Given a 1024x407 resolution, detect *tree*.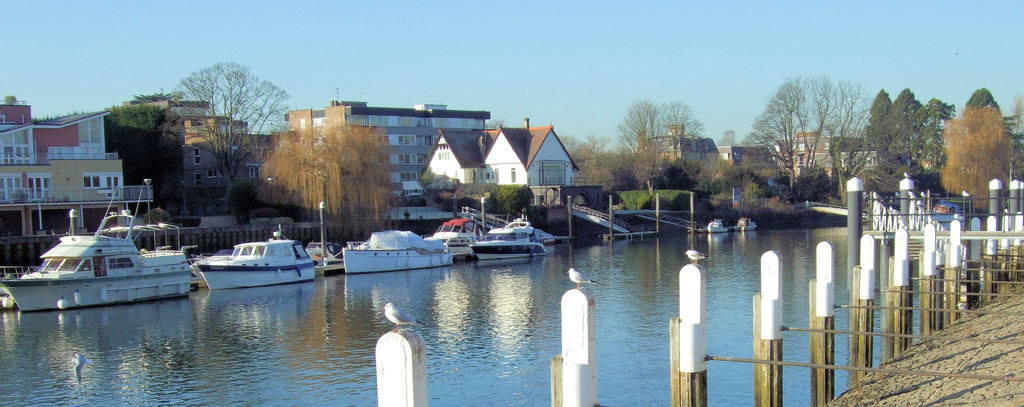
Rect(947, 76, 1020, 208).
